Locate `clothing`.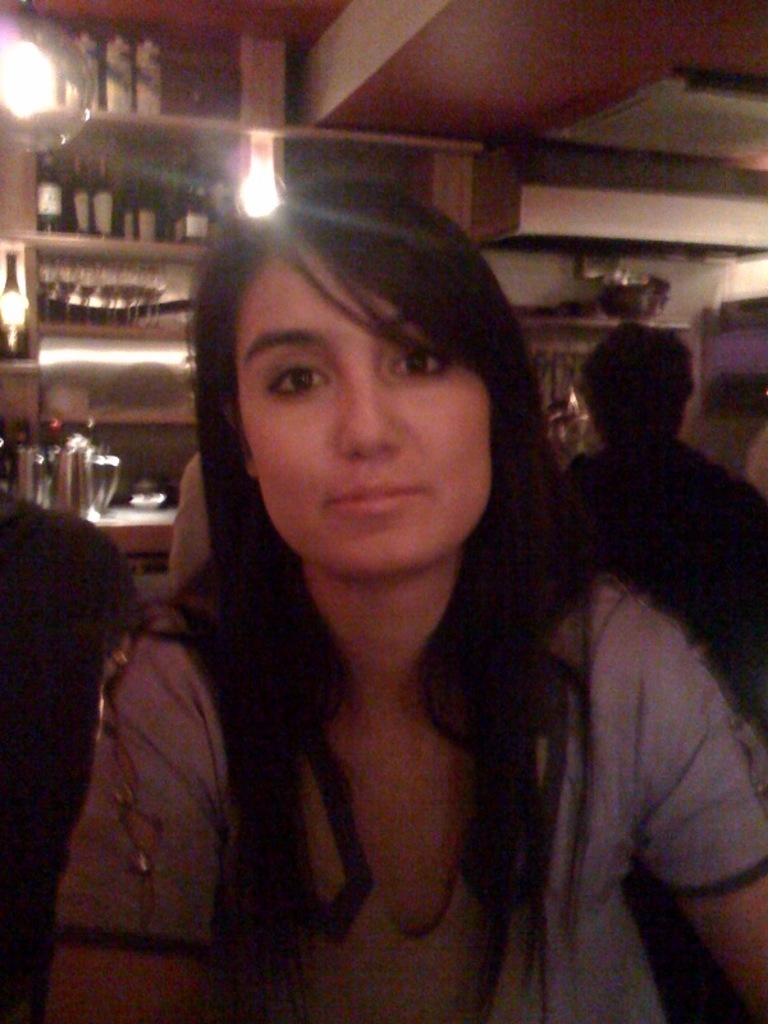
Bounding box: <region>60, 566, 767, 1023</region>.
